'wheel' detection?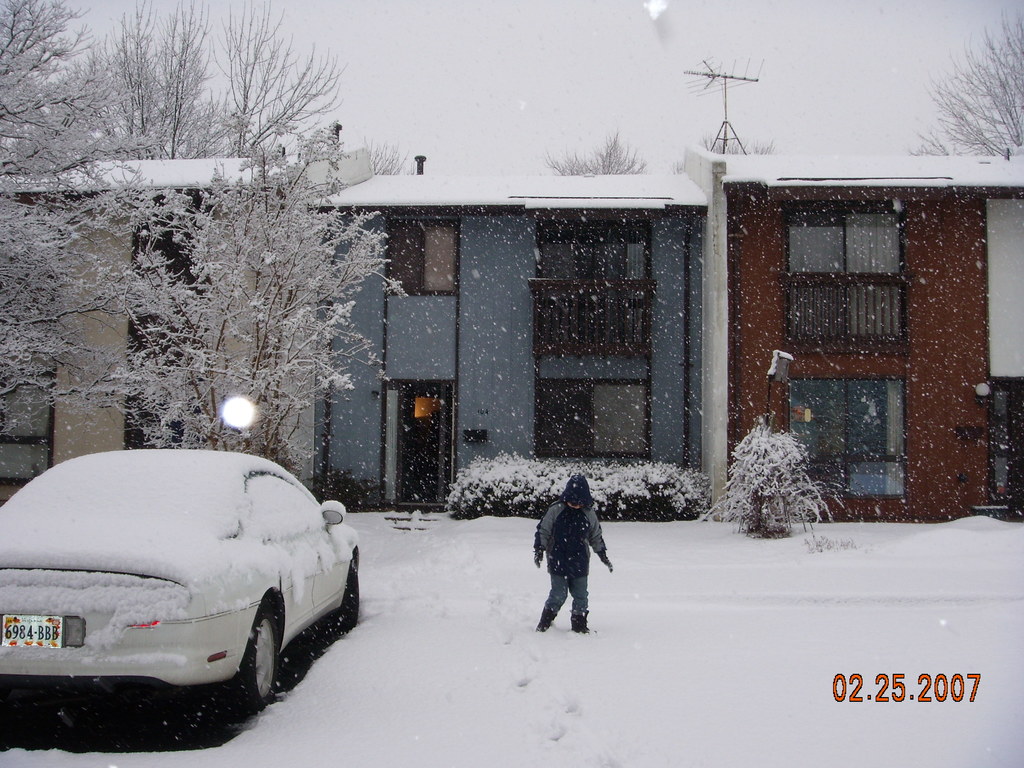
327:558:357:632
